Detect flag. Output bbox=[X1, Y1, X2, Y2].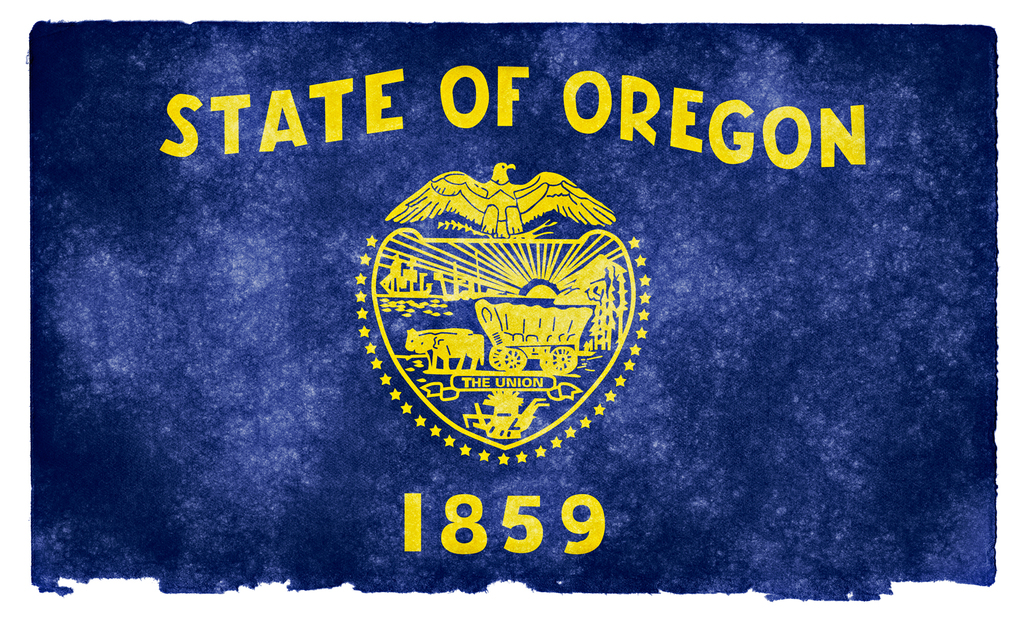
bbox=[28, 20, 1009, 591].
